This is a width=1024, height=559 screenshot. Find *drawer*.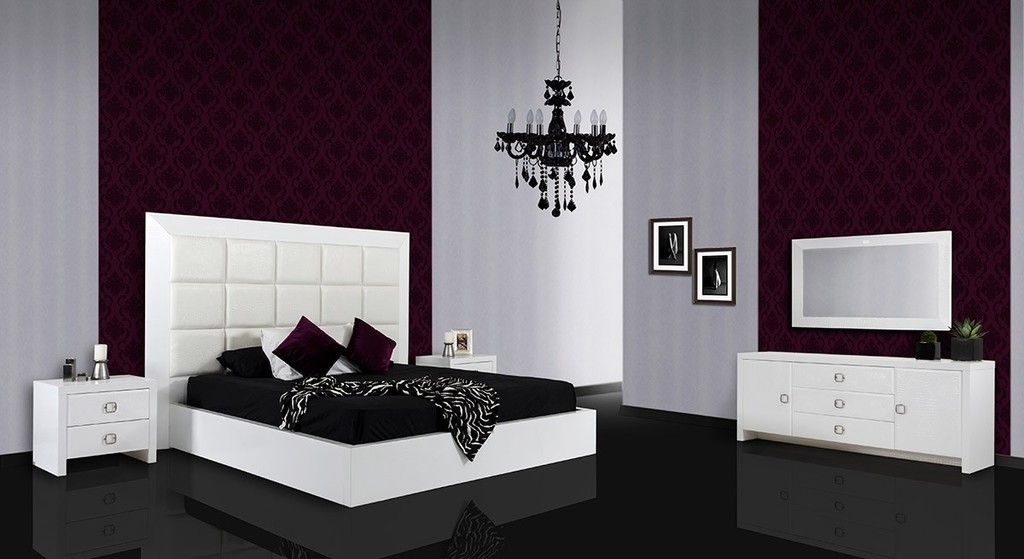
Bounding box: x1=785, y1=384, x2=893, y2=421.
